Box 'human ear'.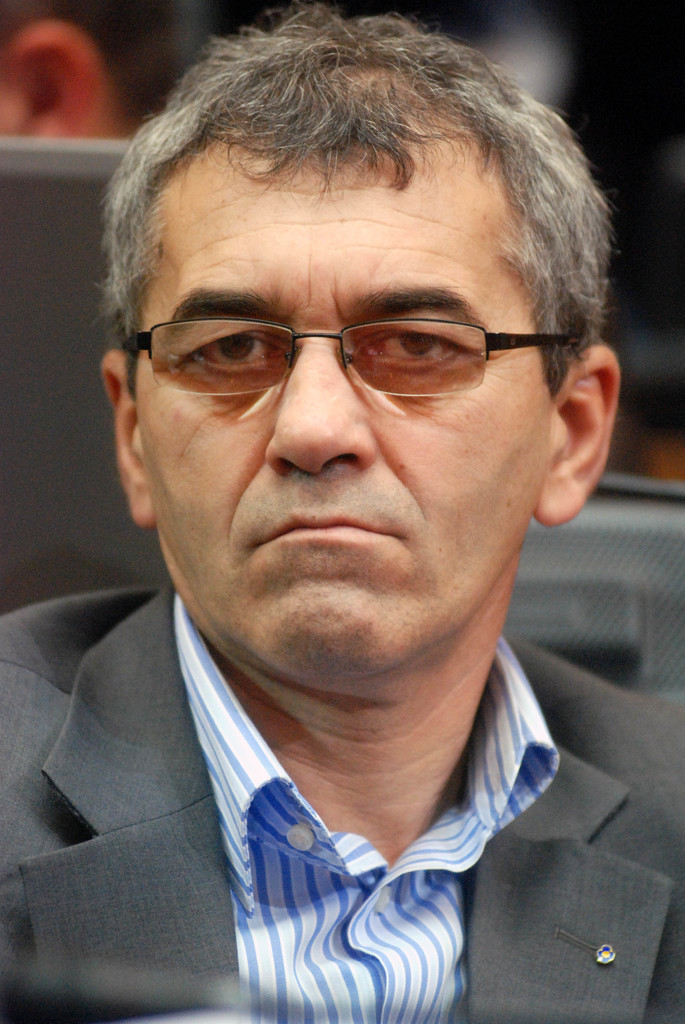
<bbox>534, 349, 625, 531</bbox>.
